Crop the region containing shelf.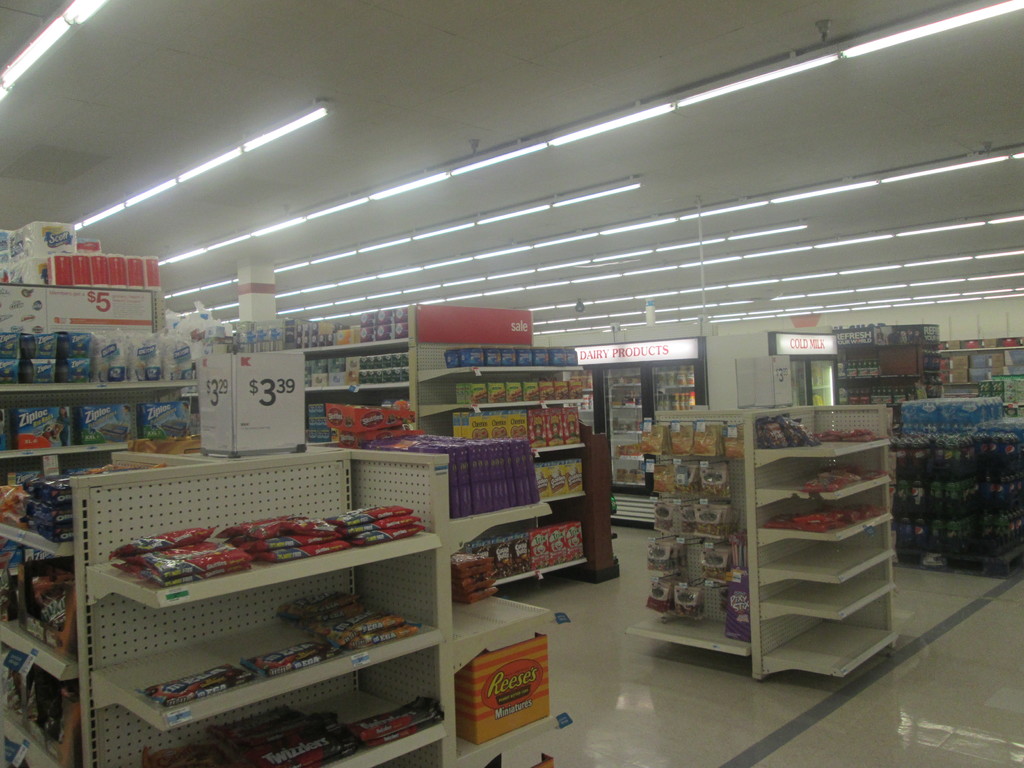
Crop region: <region>647, 364, 705, 415</region>.
